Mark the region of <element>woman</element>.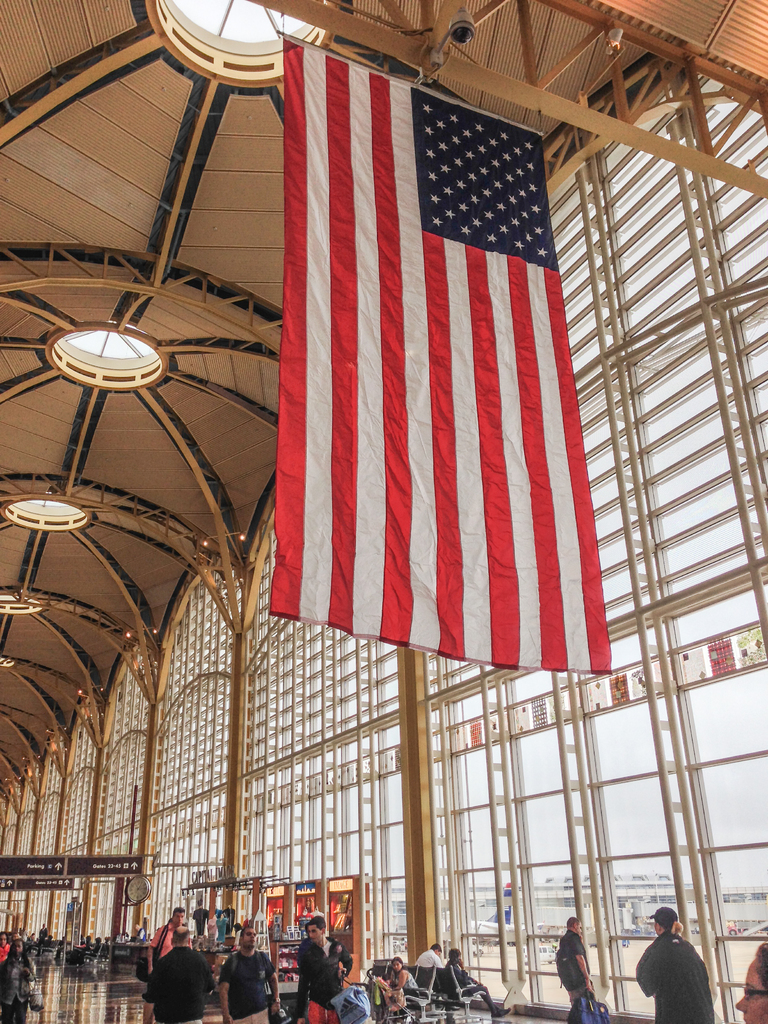
Region: 737 945 767 1023.
